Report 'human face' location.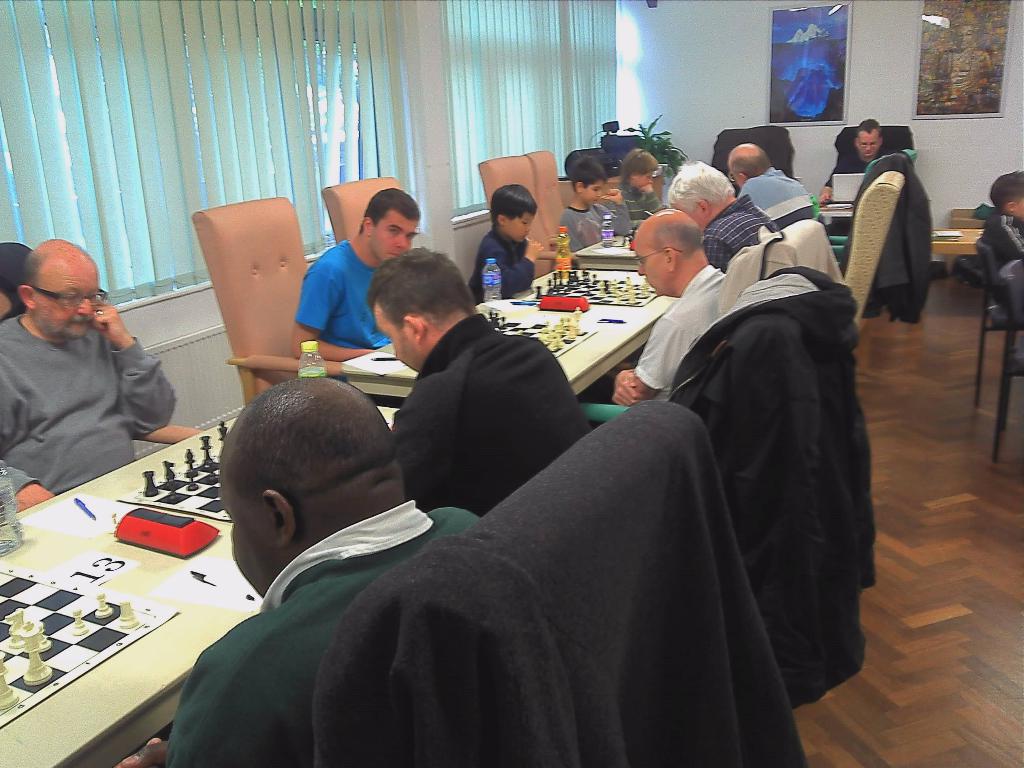
Report: 505,214,531,241.
